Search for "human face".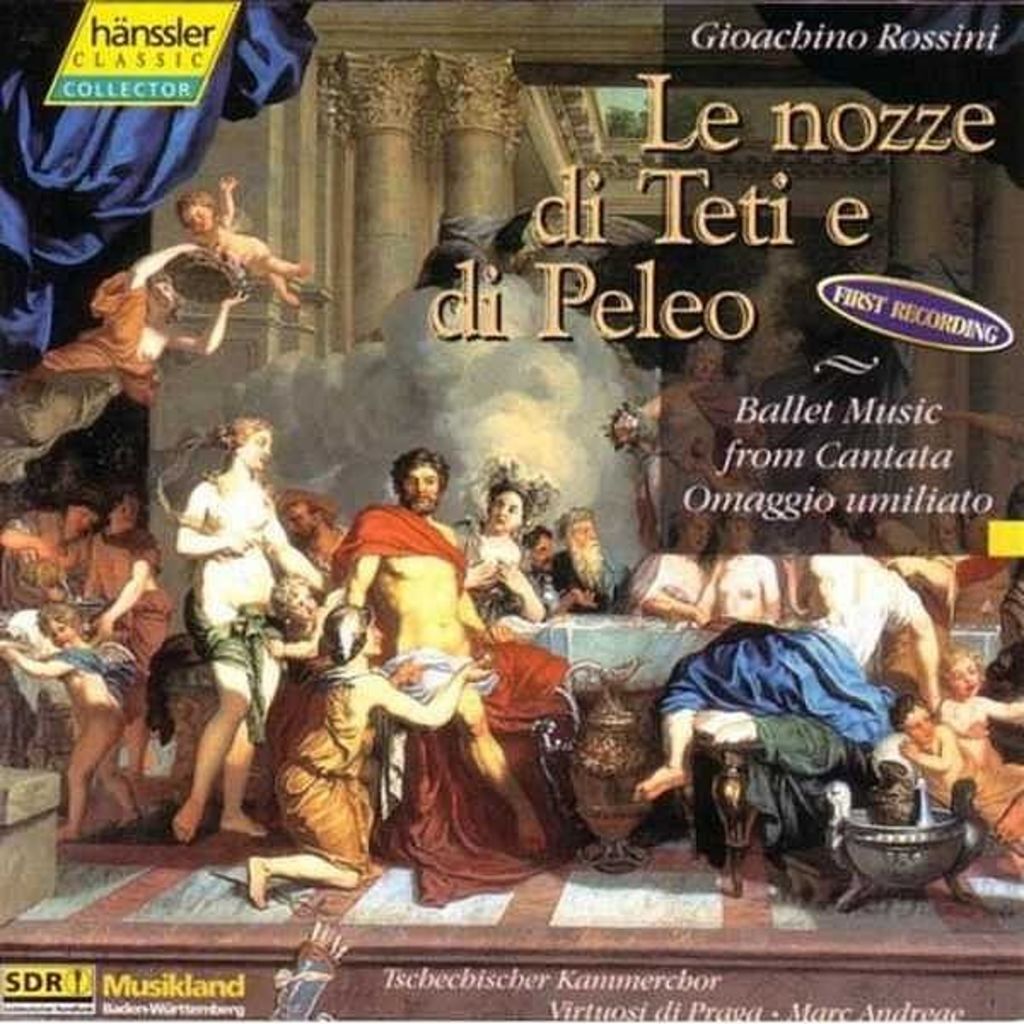
Found at [left=488, top=490, right=512, bottom=527].
